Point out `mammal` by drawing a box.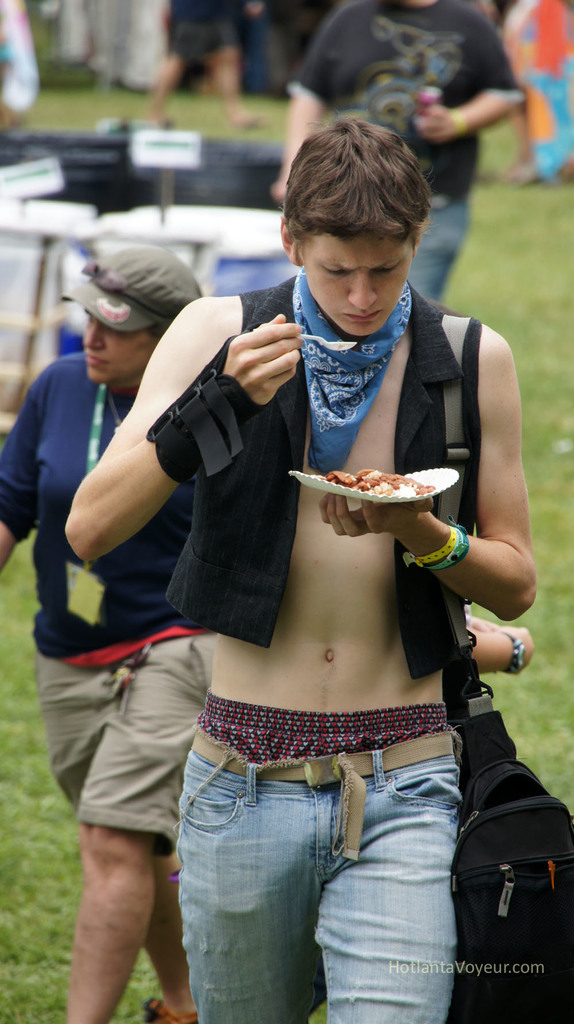
bbox=[0, 239, 220, 1023].
